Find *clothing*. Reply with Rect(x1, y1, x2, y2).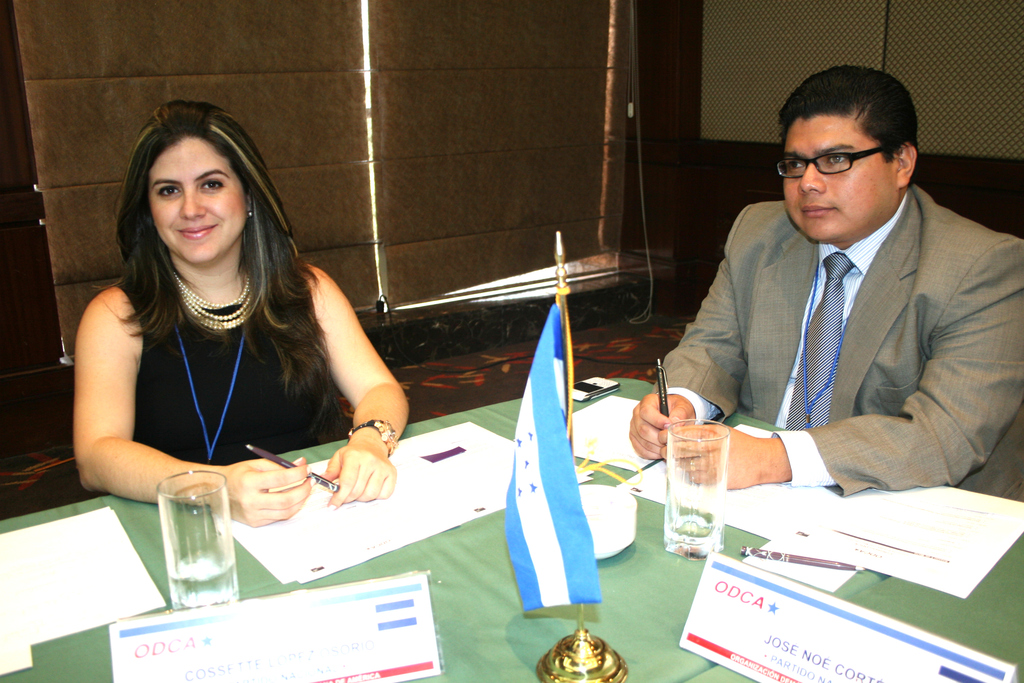
Rect(648, 149, 999, 525).
